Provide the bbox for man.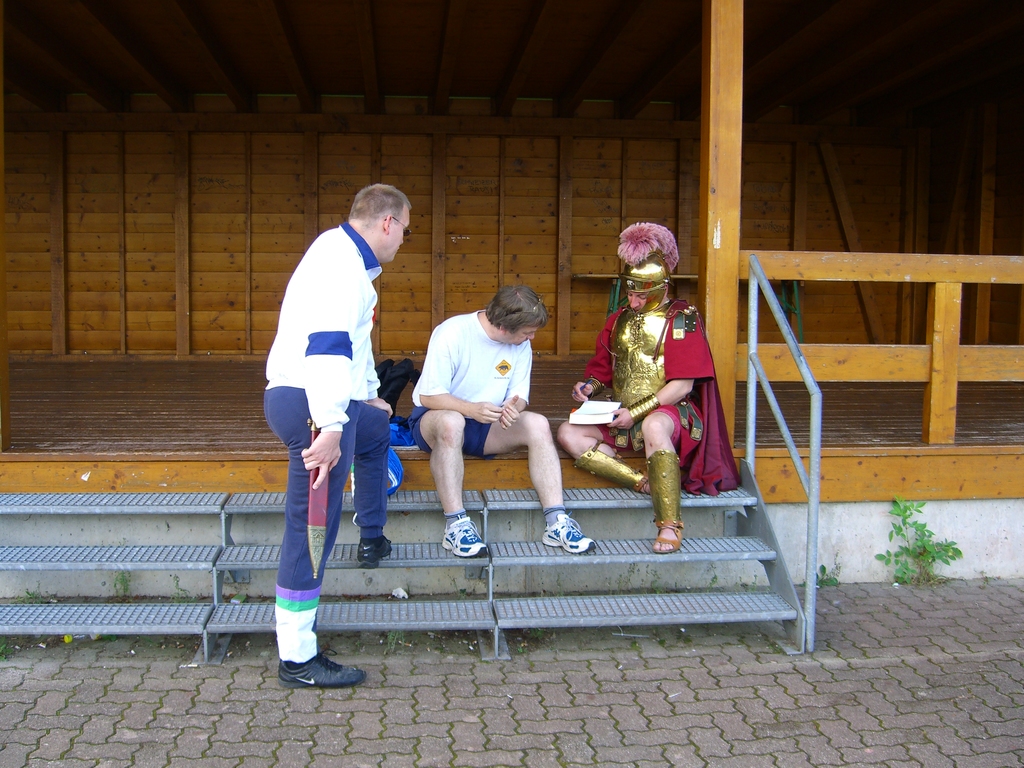
locate(263, 183, 414, 691).
